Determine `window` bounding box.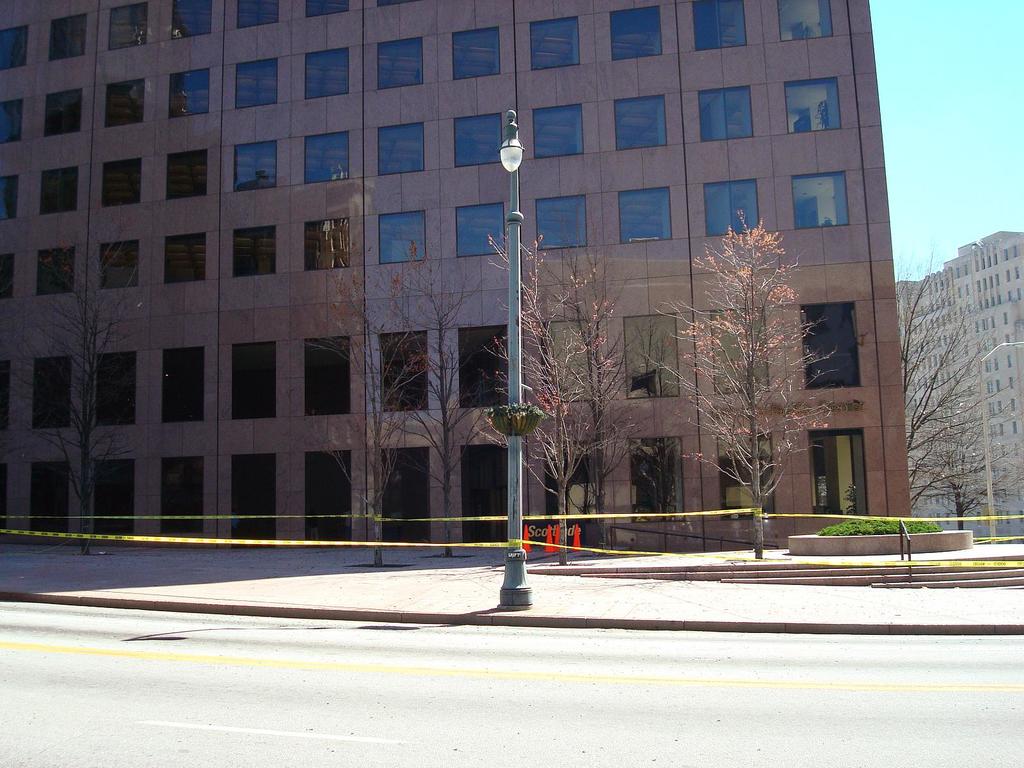
Determined: Rect(0, 100, 24, 143).
